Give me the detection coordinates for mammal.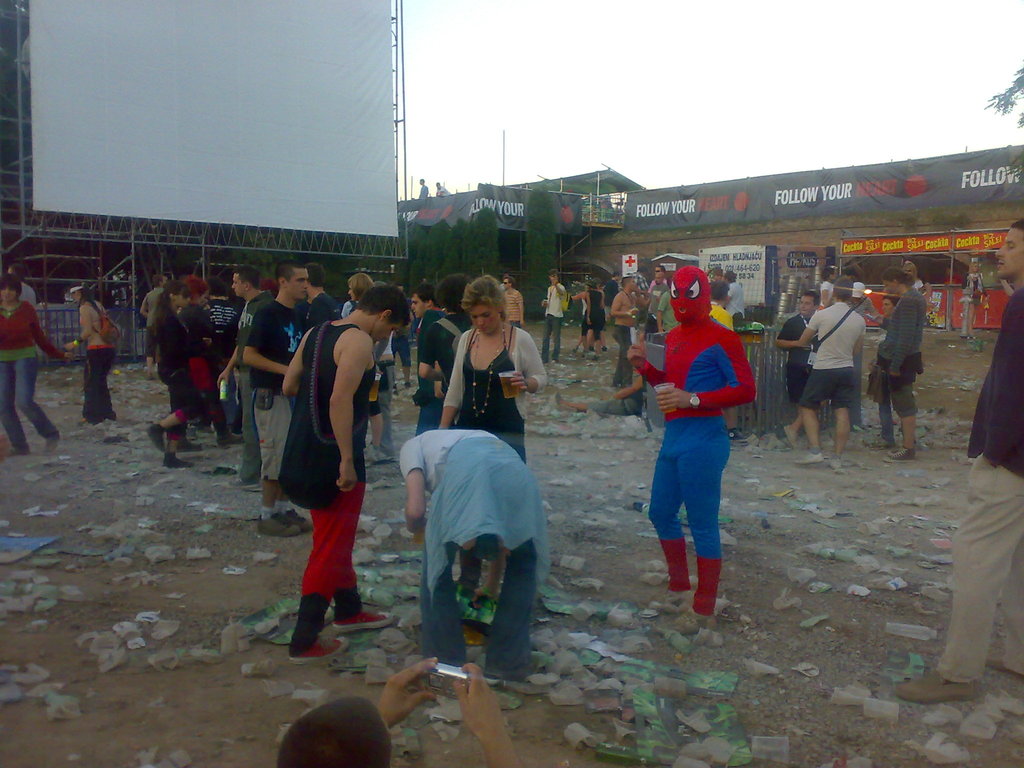
407 280 468 438.
